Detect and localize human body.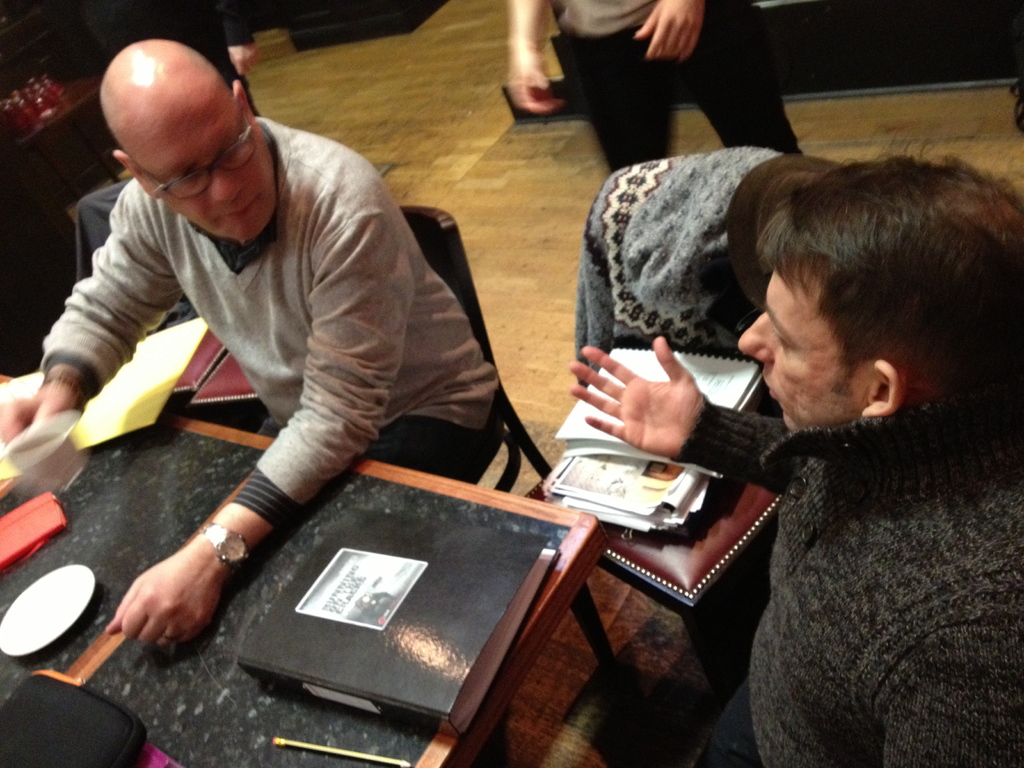
Localized at pyautogui.locateOnScreen(503, 0, 810, 175).
